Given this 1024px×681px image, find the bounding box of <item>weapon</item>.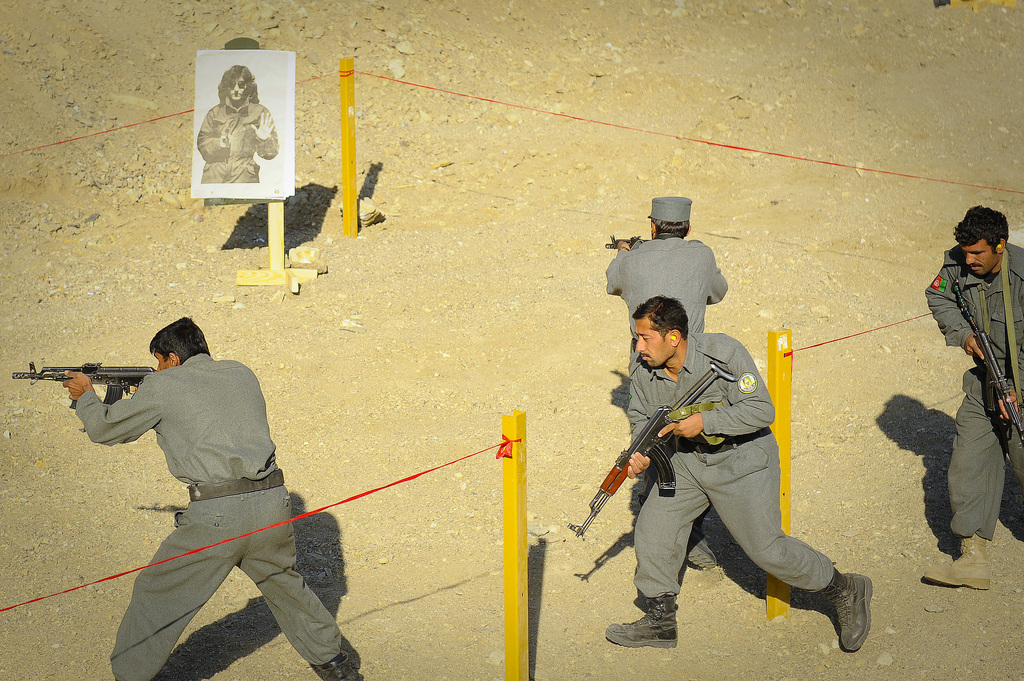
left=603, top=233, right=649, bottom=252.
